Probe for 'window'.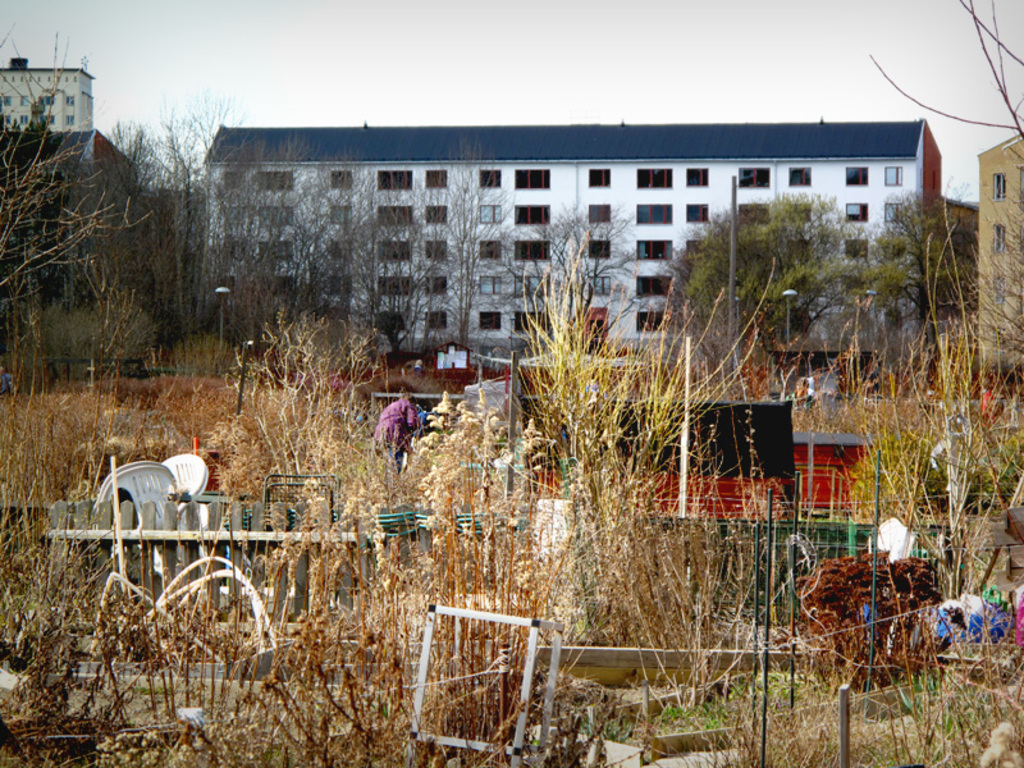
Probe result: crop(477, 170, 504, 187).
